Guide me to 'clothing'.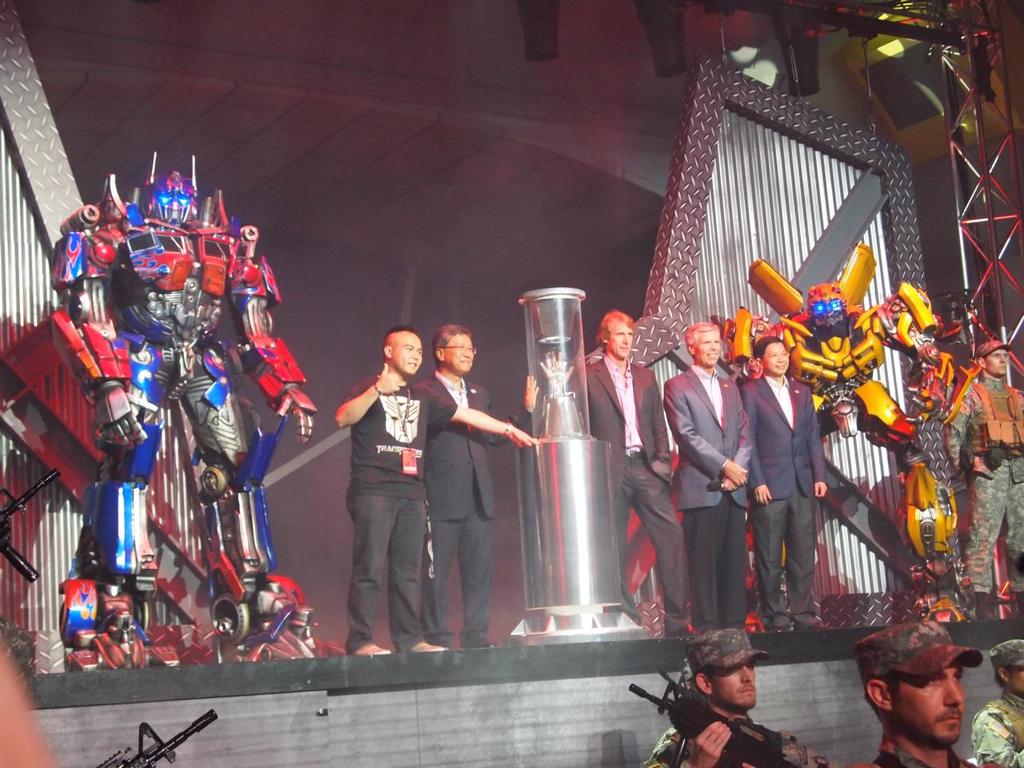
Guidance: Rect(410, 369, 535, 645).
